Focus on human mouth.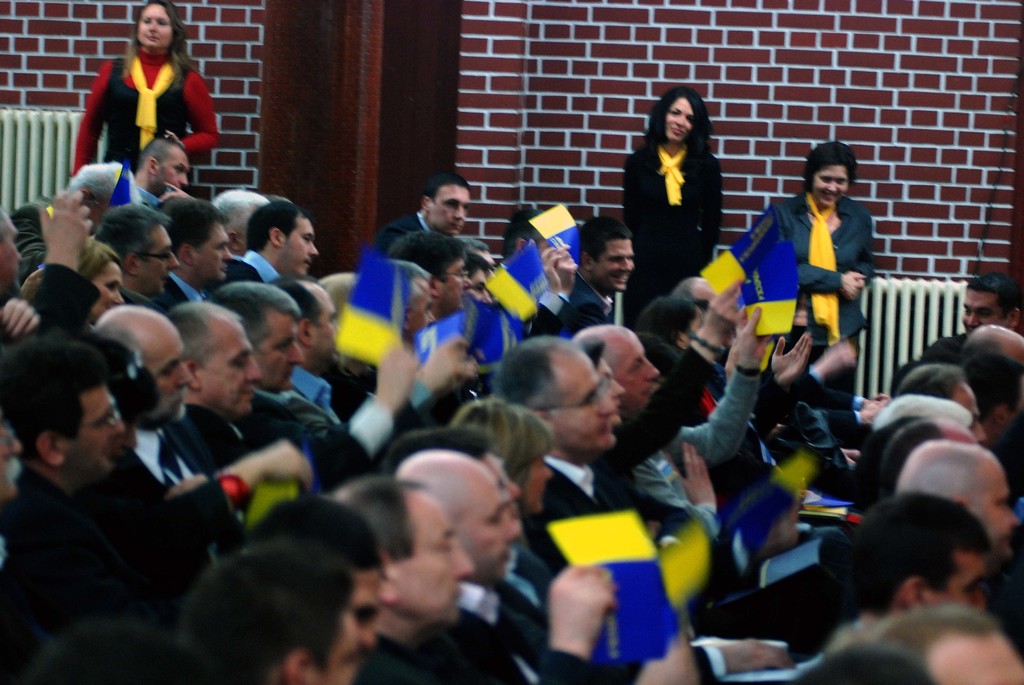
Focused at 147 38 156 43.
